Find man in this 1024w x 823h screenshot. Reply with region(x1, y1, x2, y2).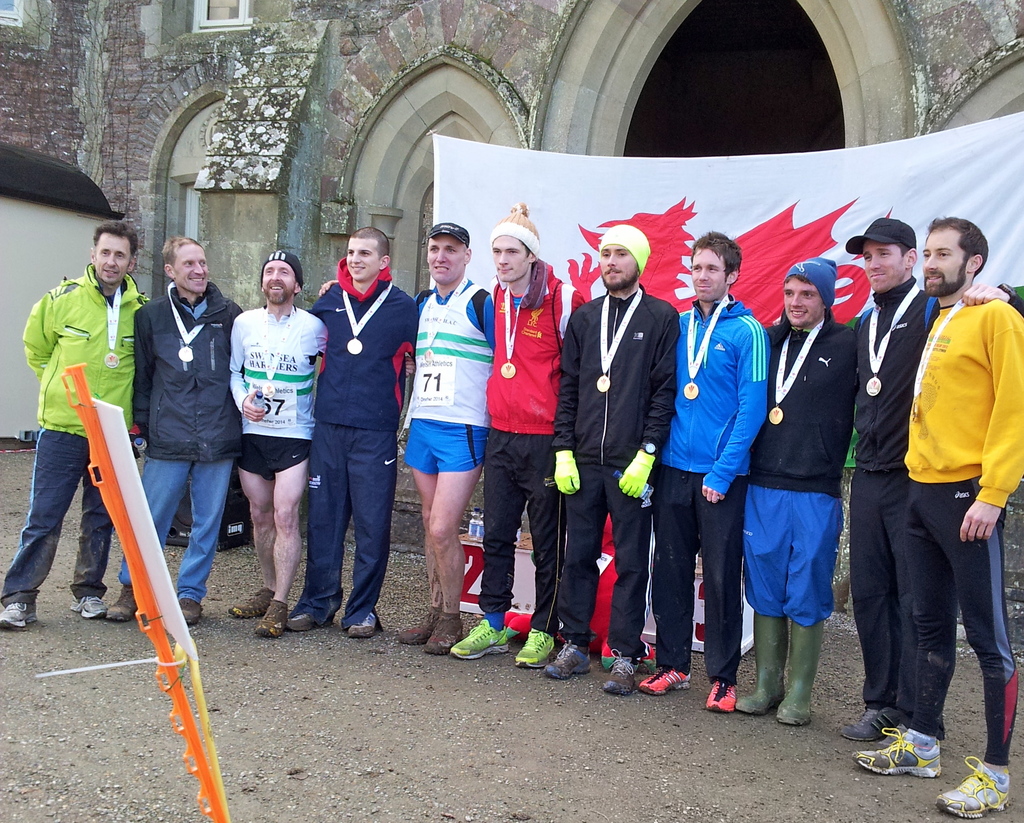
region(569, 202, 672, 637).
